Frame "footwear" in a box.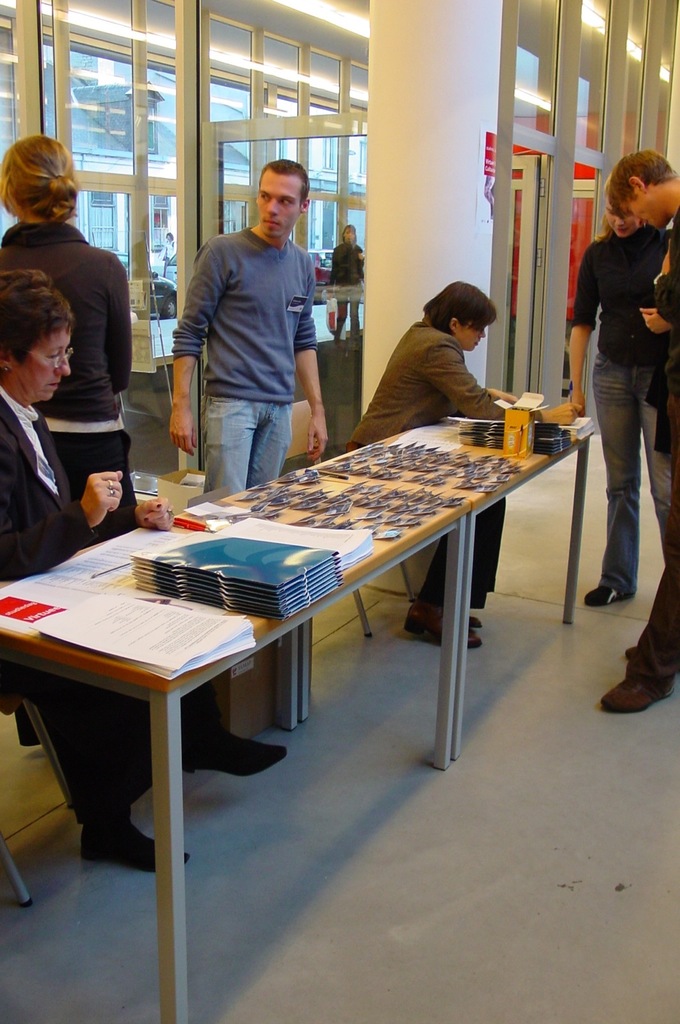
Rect(598, 673, 672, 715).
